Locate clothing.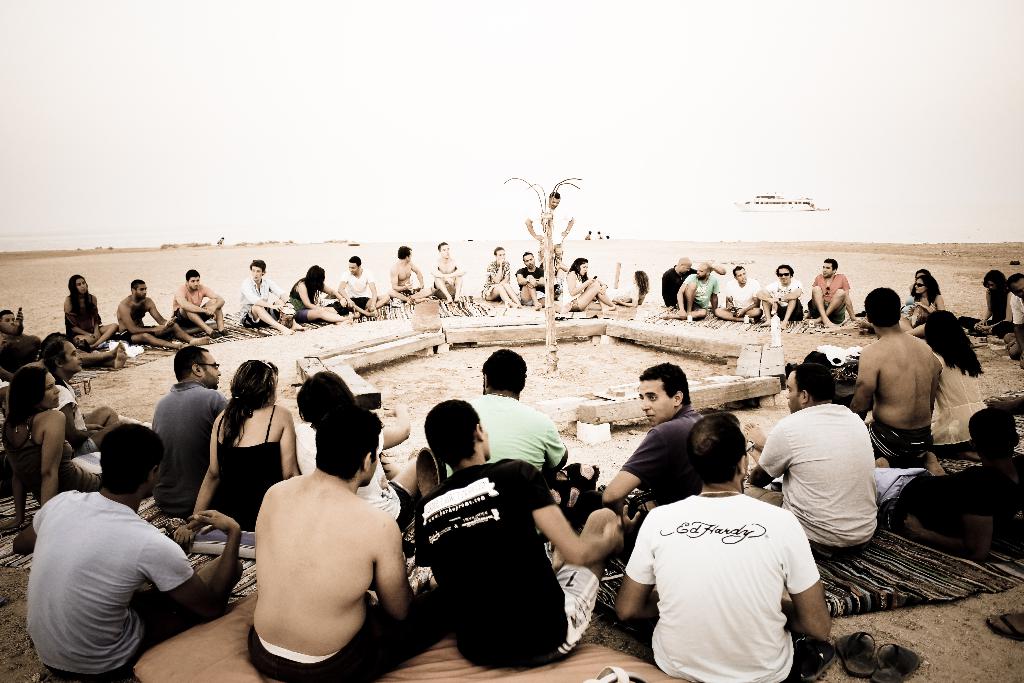
Bounding box: [866, 420, 931, 466].
